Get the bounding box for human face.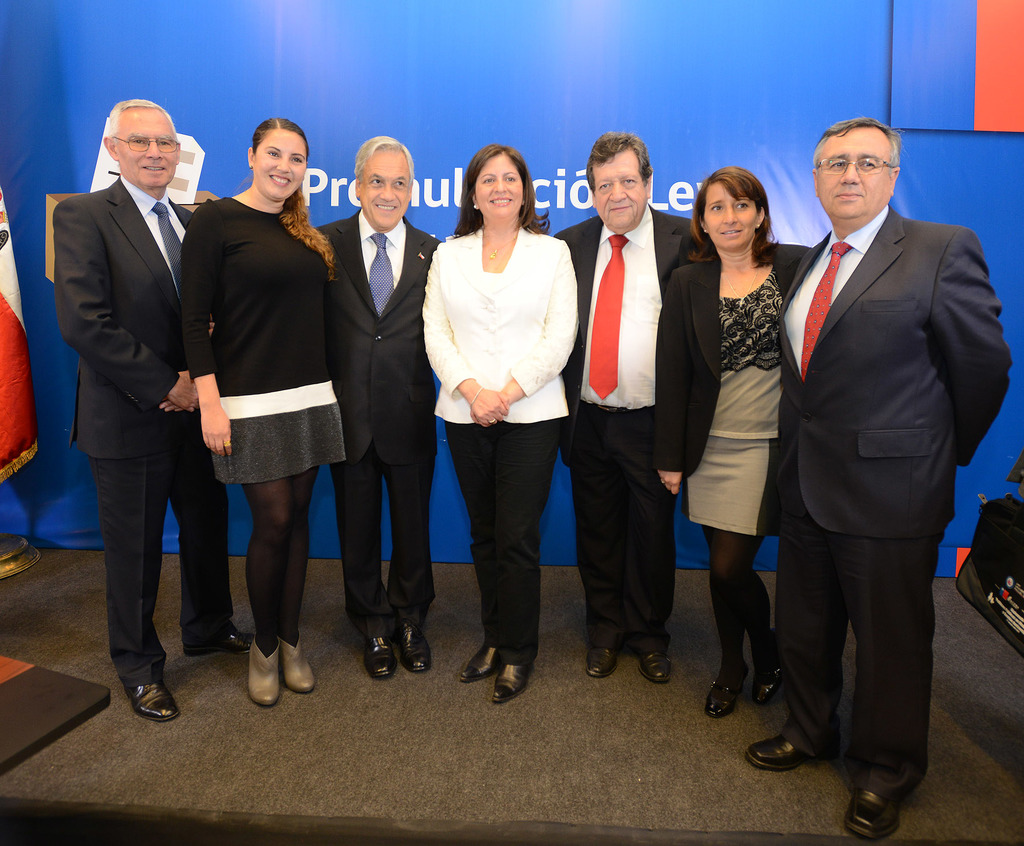
bbox=(112, 111, 177, 190).
